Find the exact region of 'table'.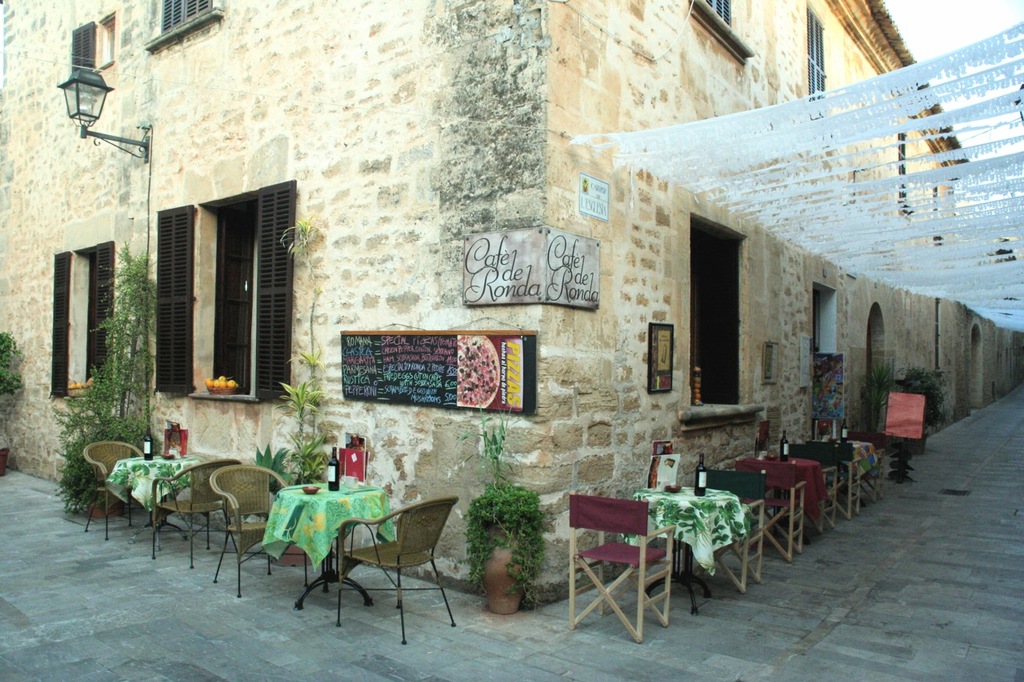
Exact region: (left=738, top=451, right=827, bottom=537).
